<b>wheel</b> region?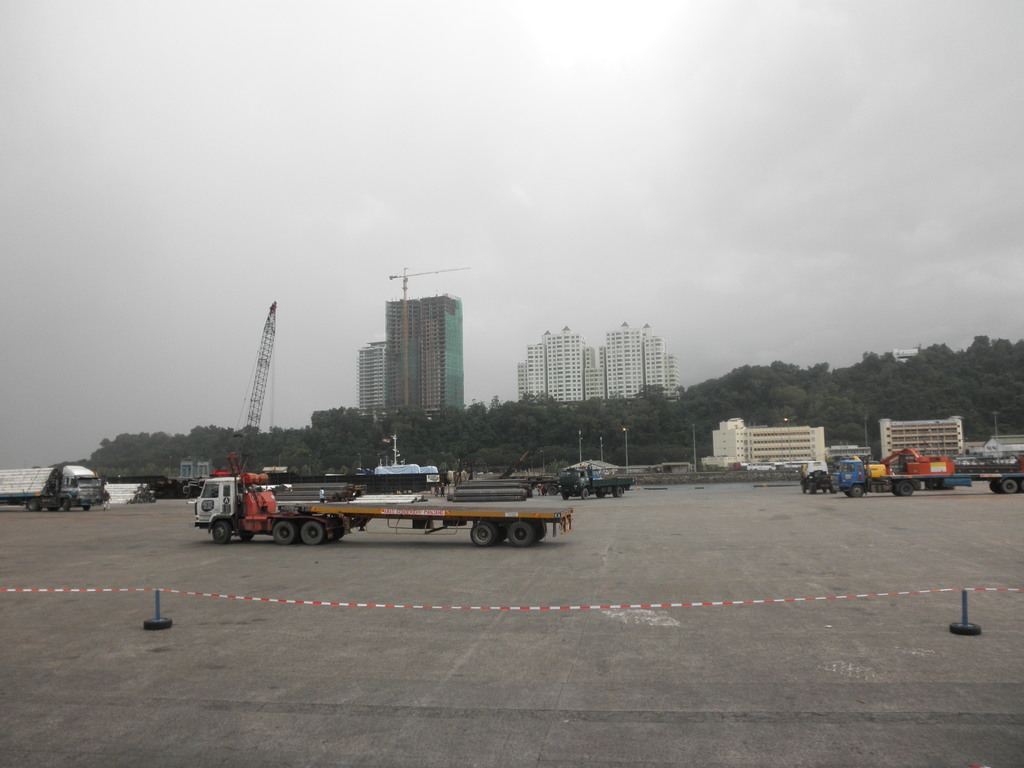
bbox=[895, 483, 912, 493]
